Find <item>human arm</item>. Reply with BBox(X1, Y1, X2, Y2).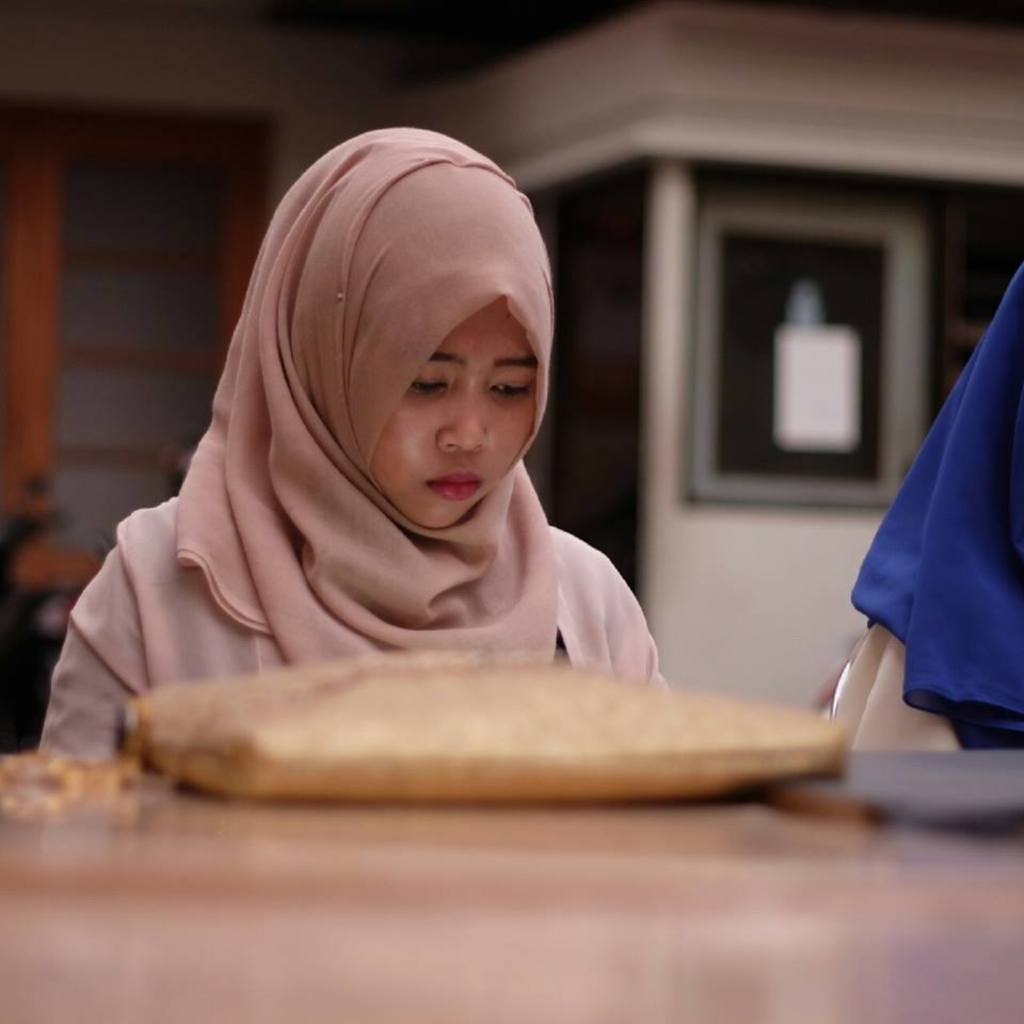
BBox(586, 556, 671, 686).
